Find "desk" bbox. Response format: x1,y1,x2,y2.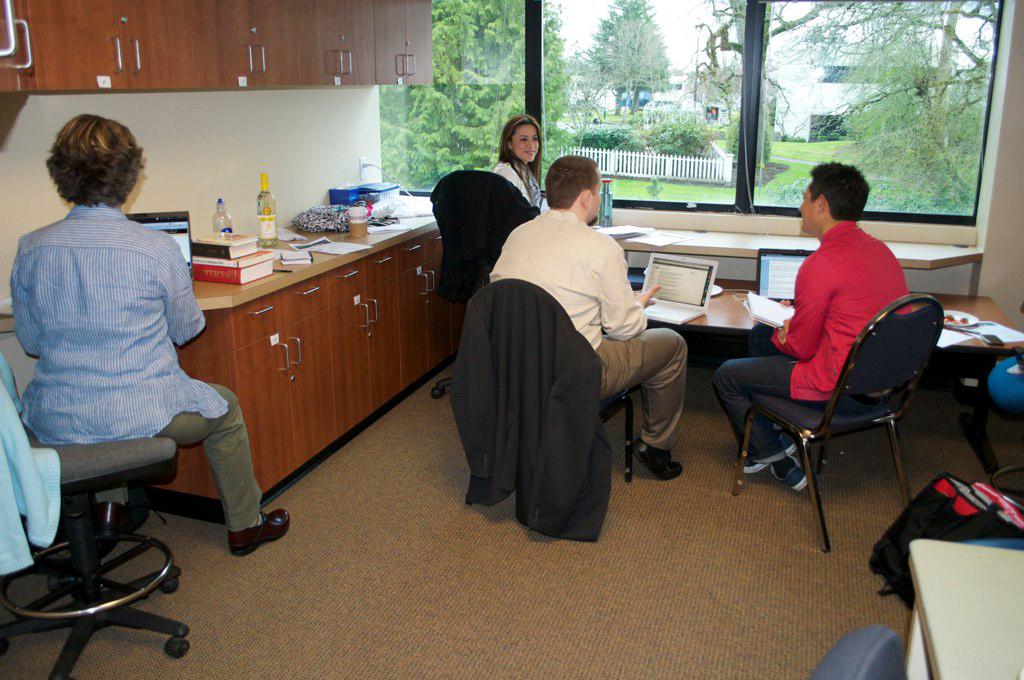
155,188,454,484.
